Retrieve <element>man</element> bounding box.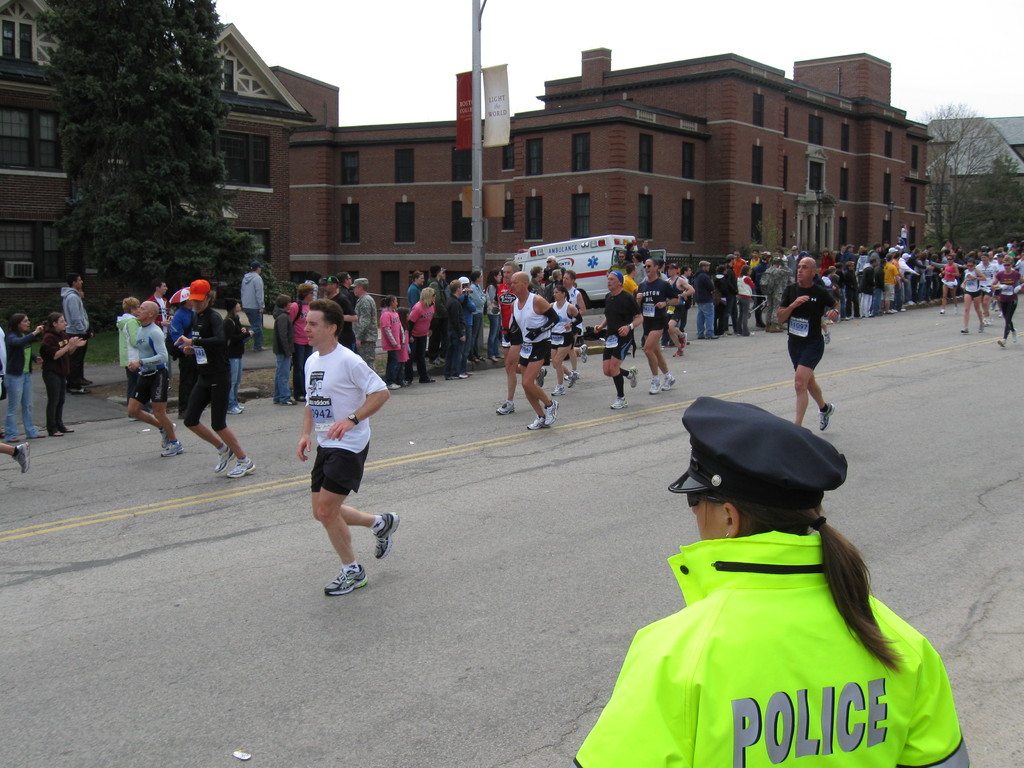
Bounding box: pyautogui.locateOnScreen(751, 251, 771, 328).
